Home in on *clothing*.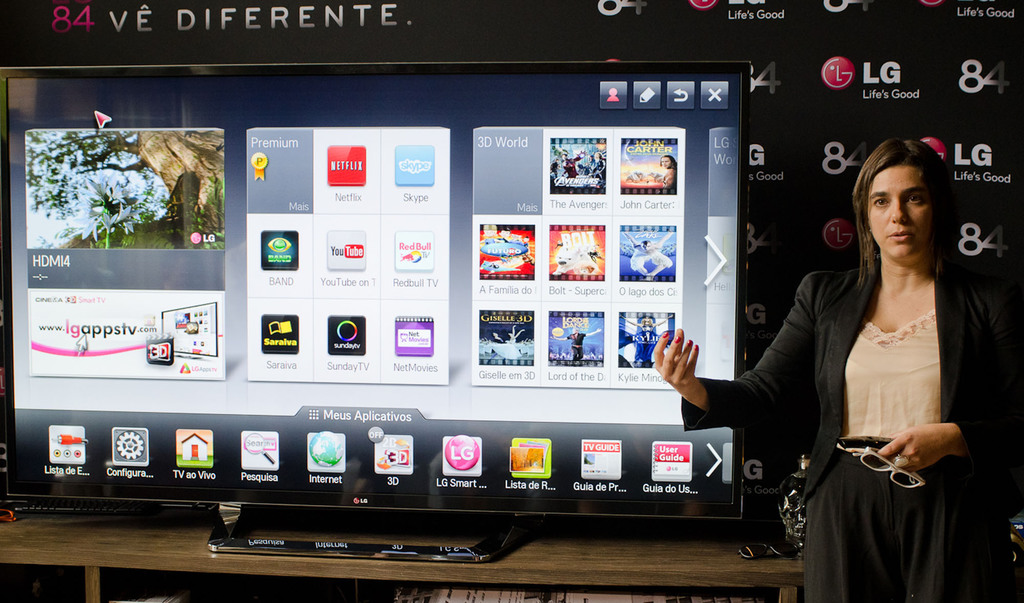
Homed in at detection(756, 235, 995, 582).
